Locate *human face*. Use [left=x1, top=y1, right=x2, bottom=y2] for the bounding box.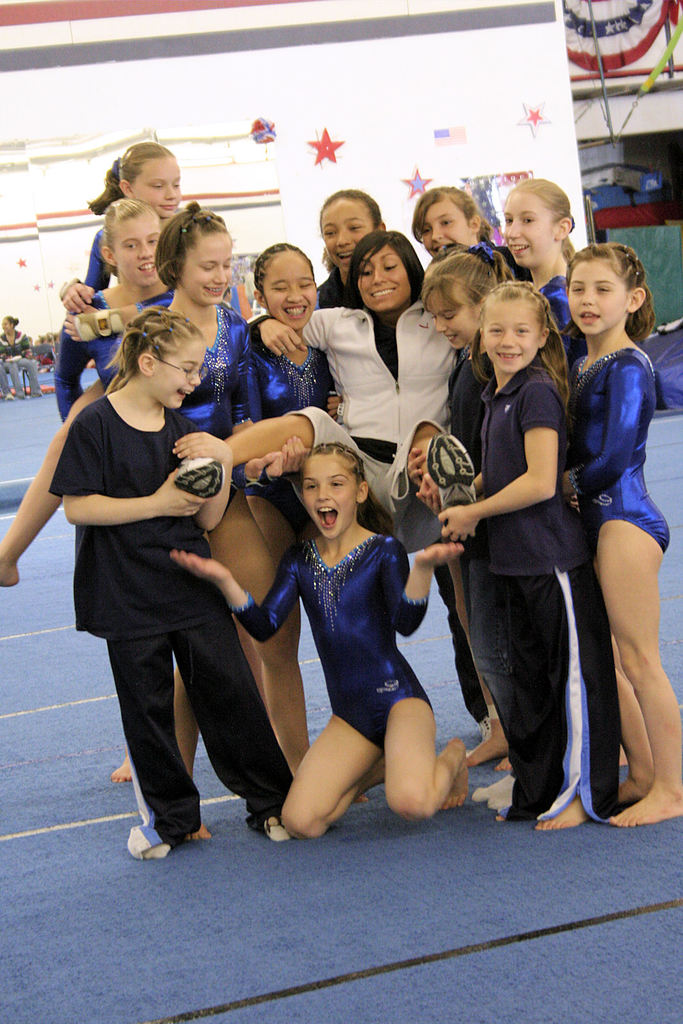
[left=360, top=239, right=412, bottom=308].
